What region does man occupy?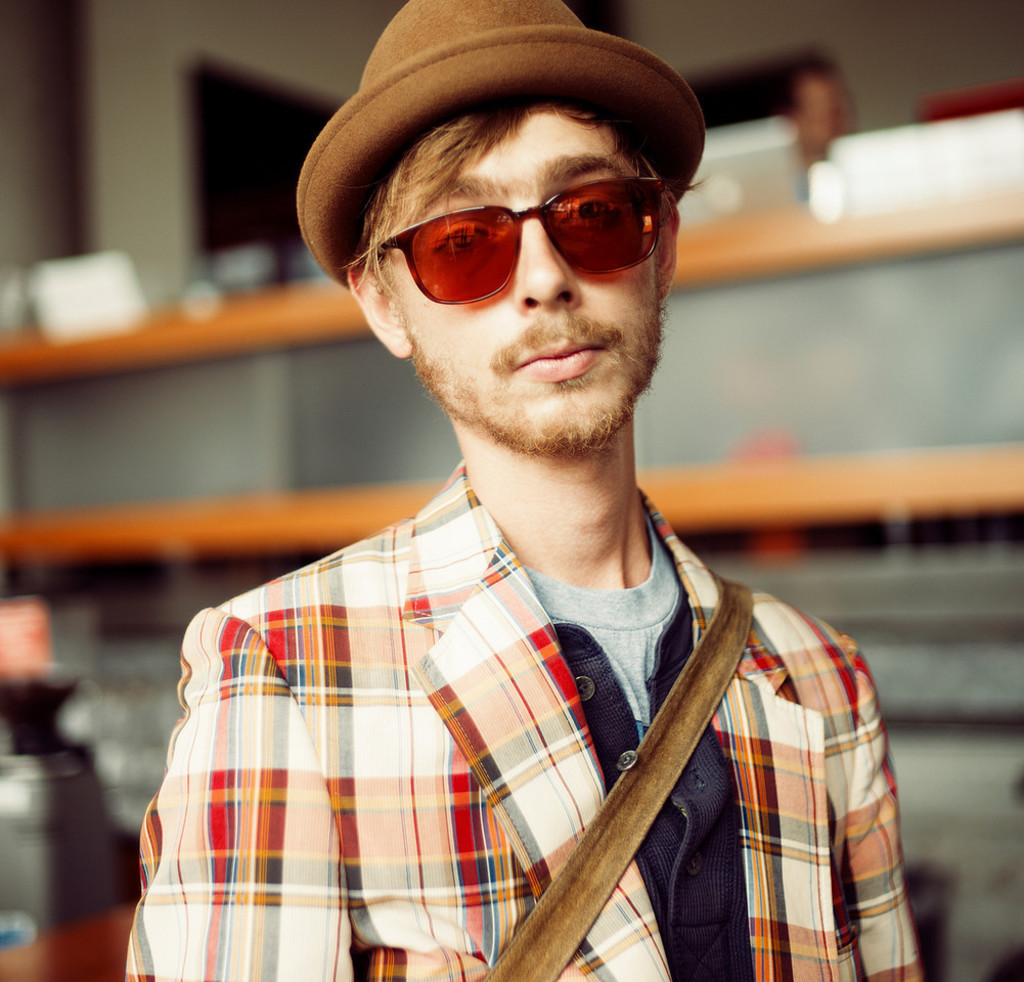
pyautogui.locateOnScreen(138, 13, 890, 954).
